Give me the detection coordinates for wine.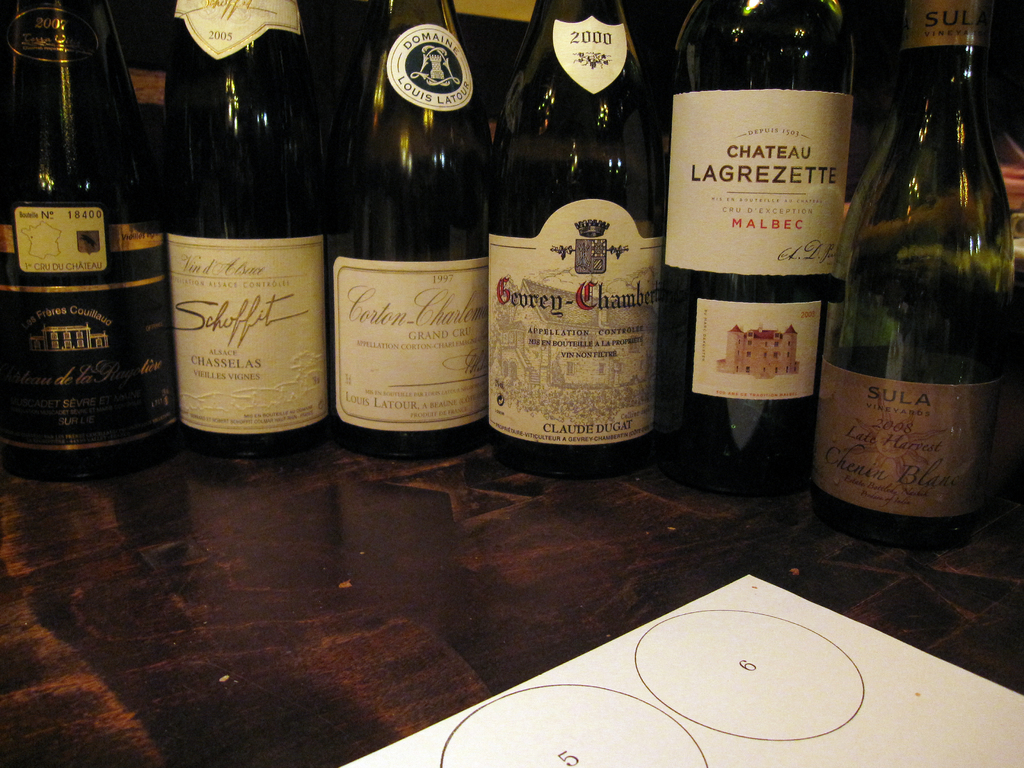
<box>812,0,1012,556</box>.
